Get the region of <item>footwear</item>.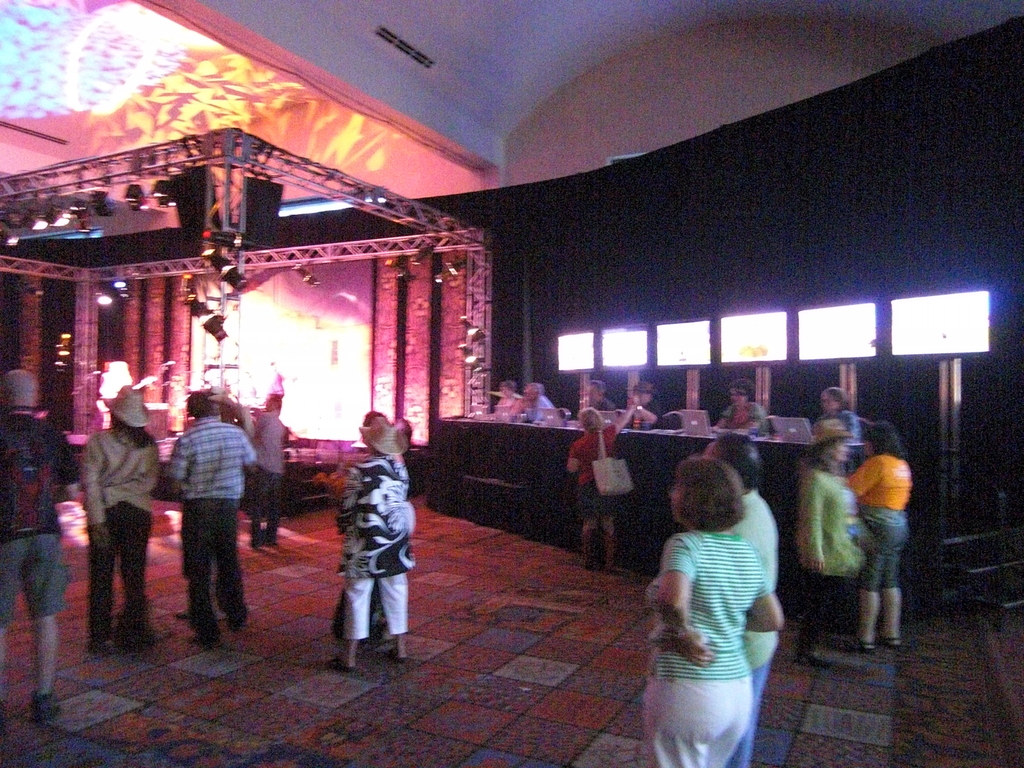
rect(600, 559, 623, 577).
